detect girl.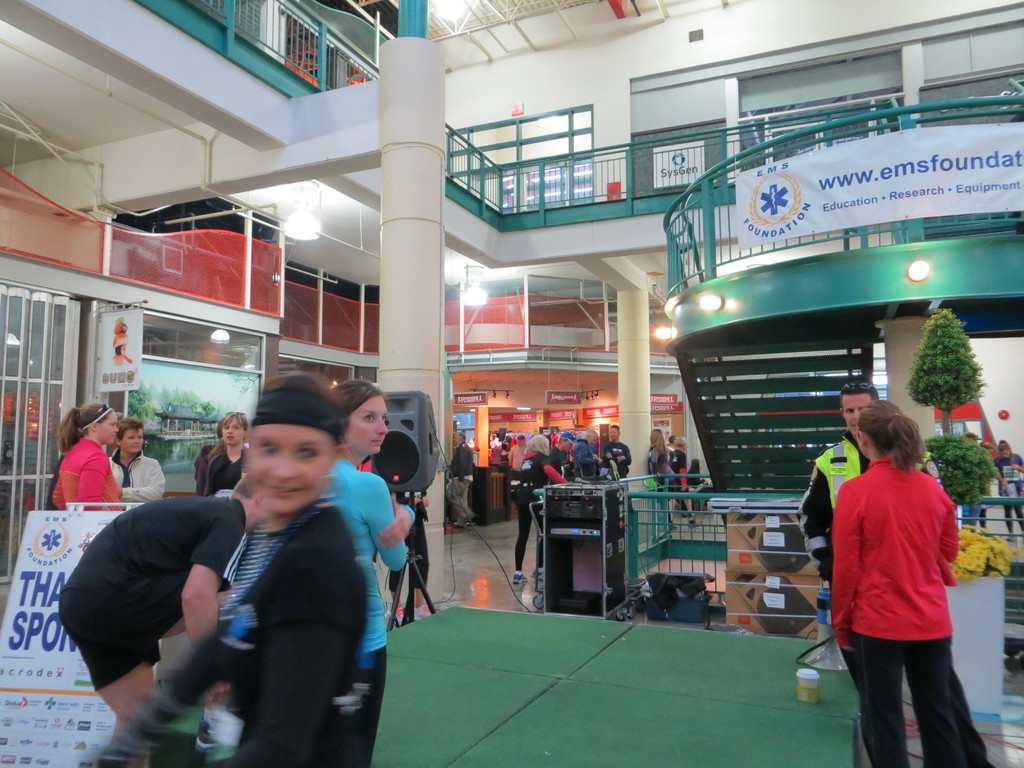
Detected at x1=323, y1=378, x2=419, y2=764.
